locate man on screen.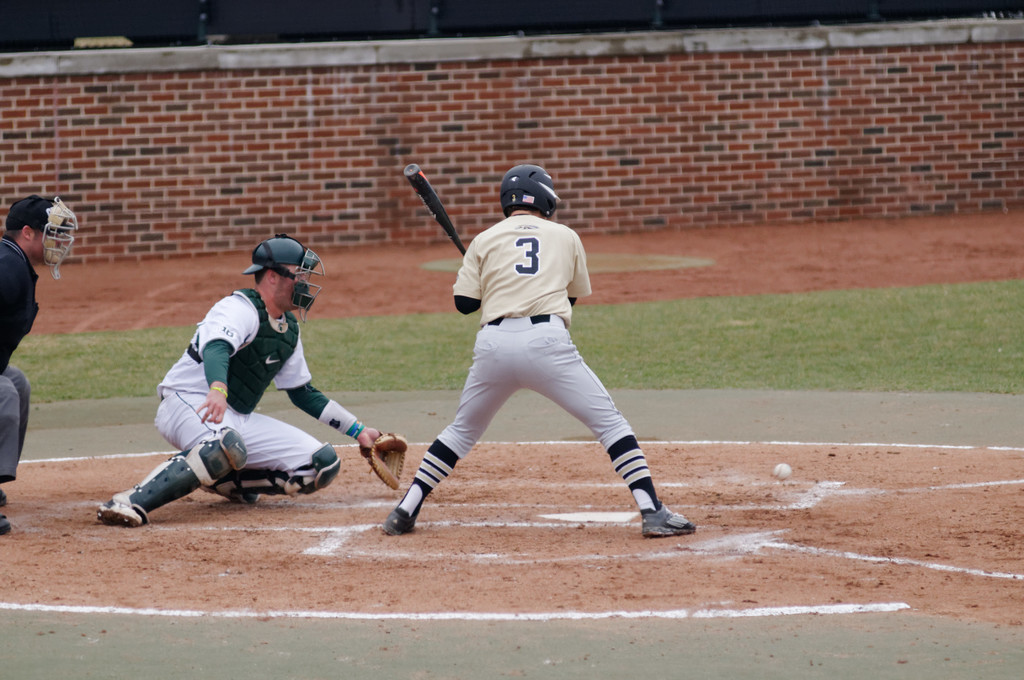
On screen at x1=99, y1=234, x2=412, y2=536.
